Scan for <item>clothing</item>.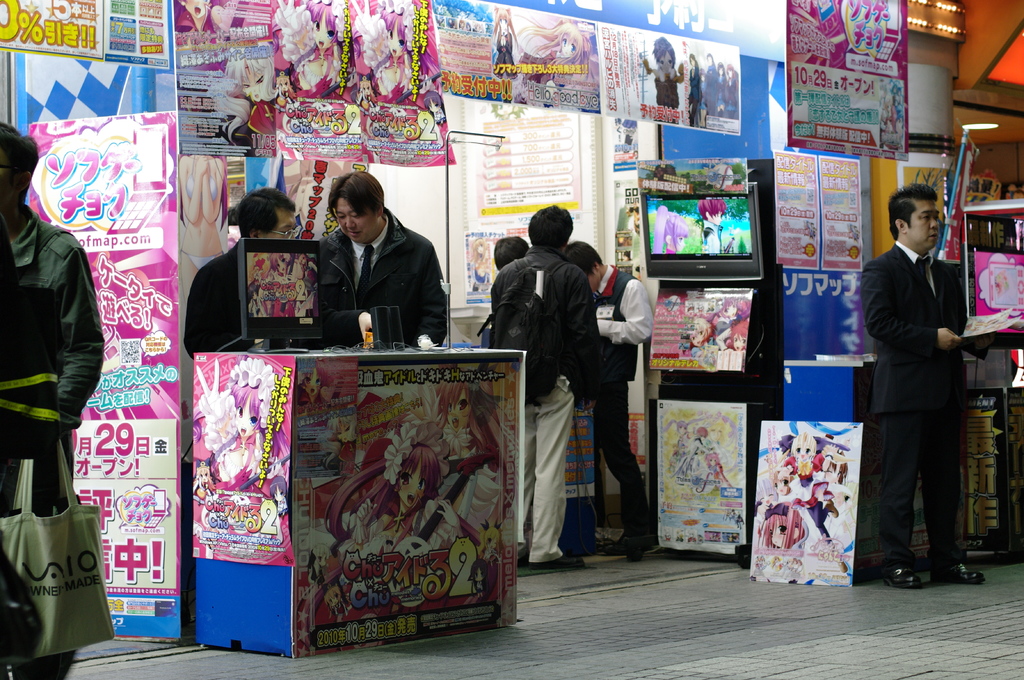
Scan result: (187,239,253,367).
